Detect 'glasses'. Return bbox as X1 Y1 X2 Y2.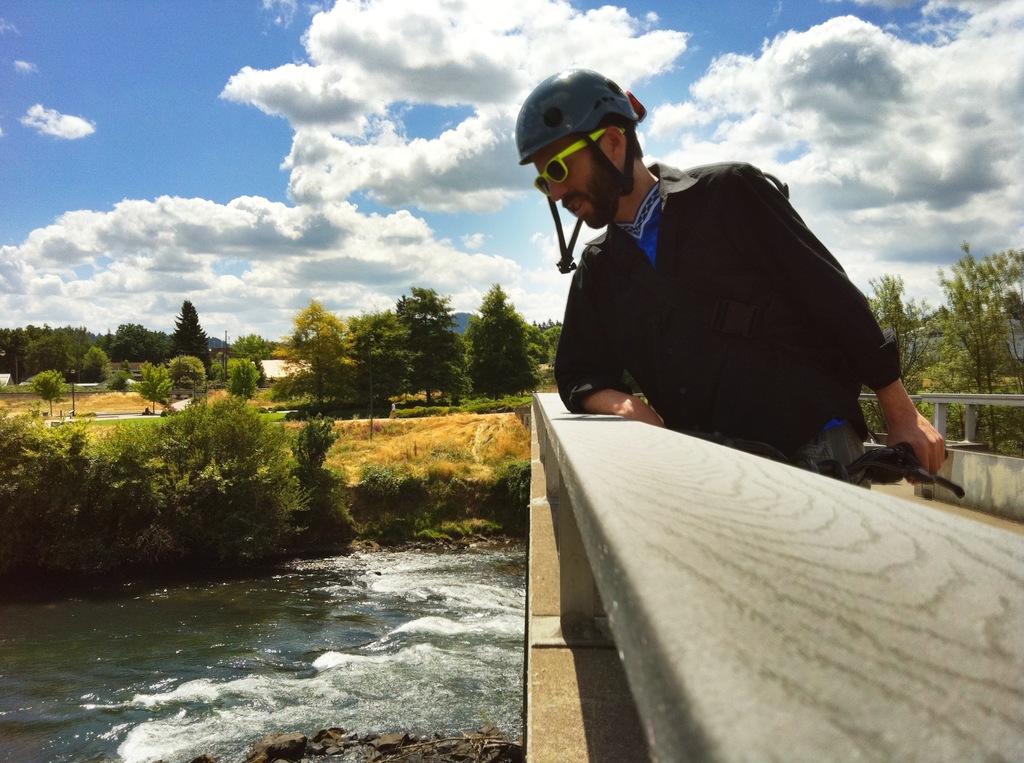
529 124 628 200.
